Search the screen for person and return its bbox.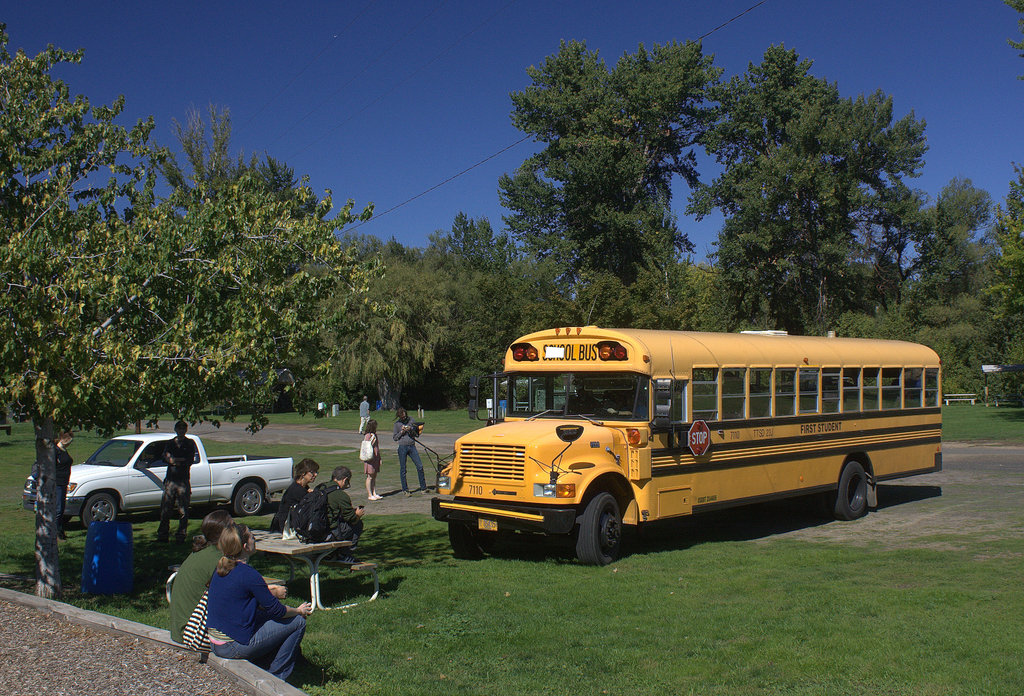
Found: left=358, top=417, right=385, bottom=505.
